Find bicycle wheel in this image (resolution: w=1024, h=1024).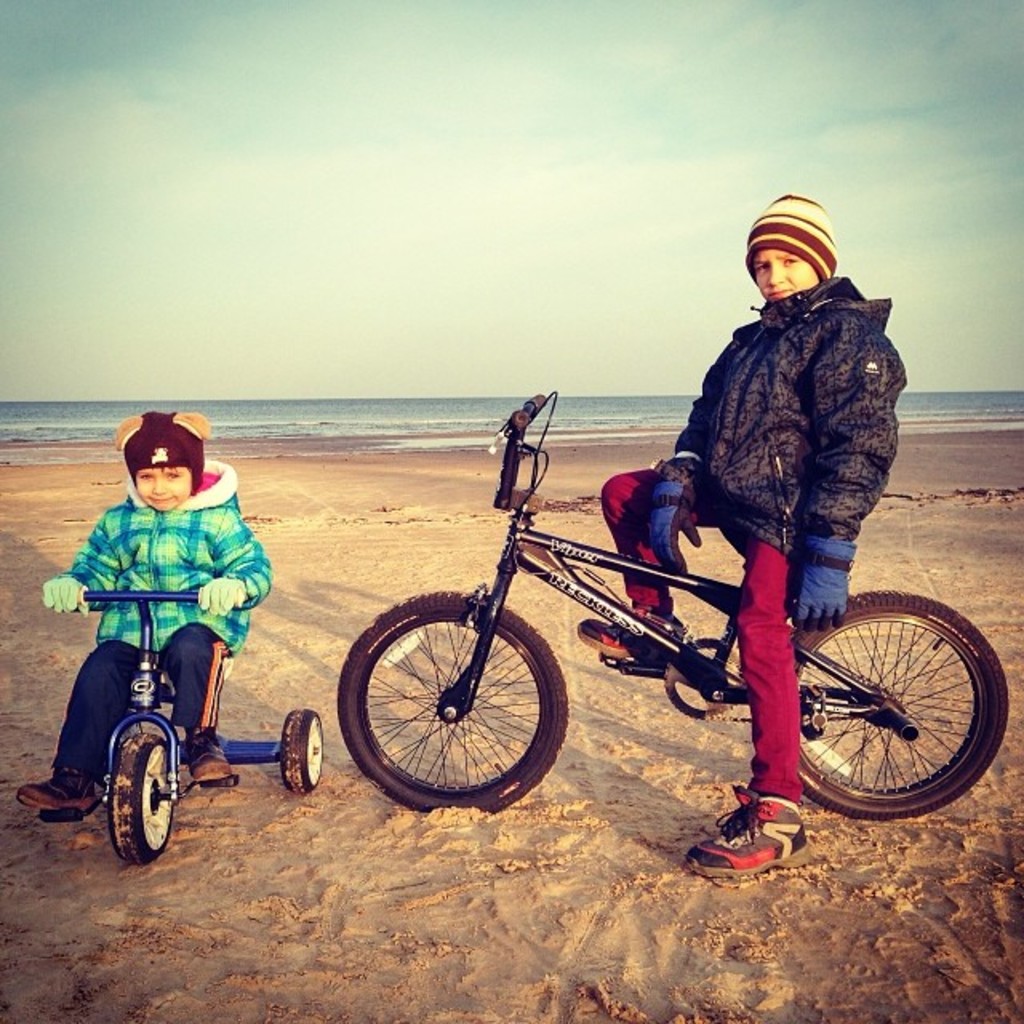
331, 586, 571, 816.
